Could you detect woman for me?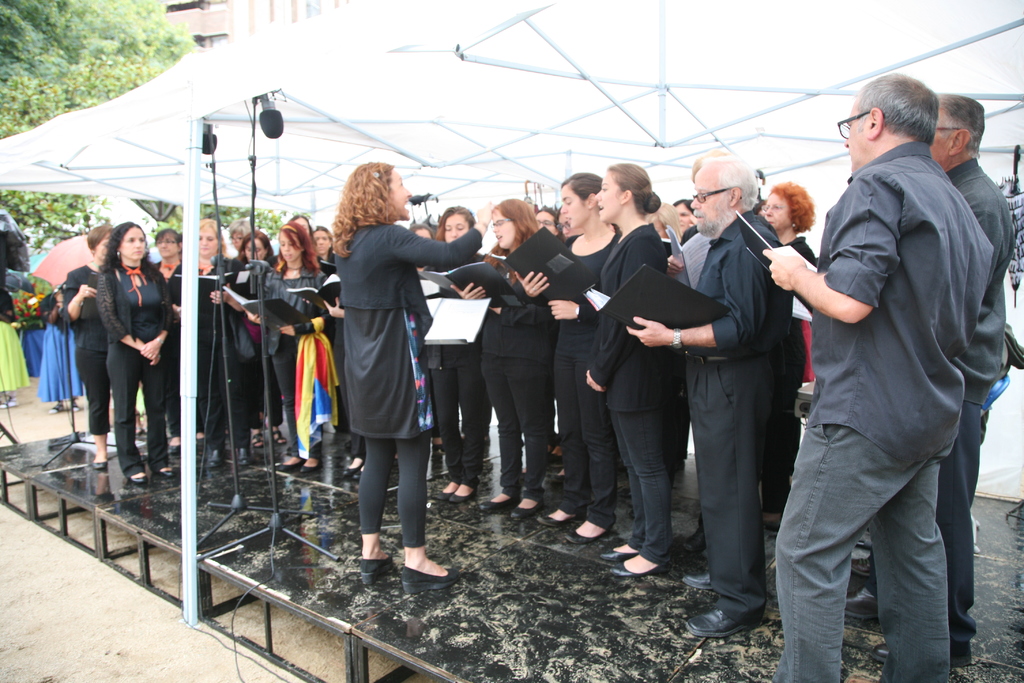
Detection result: Rect(514, 172, 619, 546).
